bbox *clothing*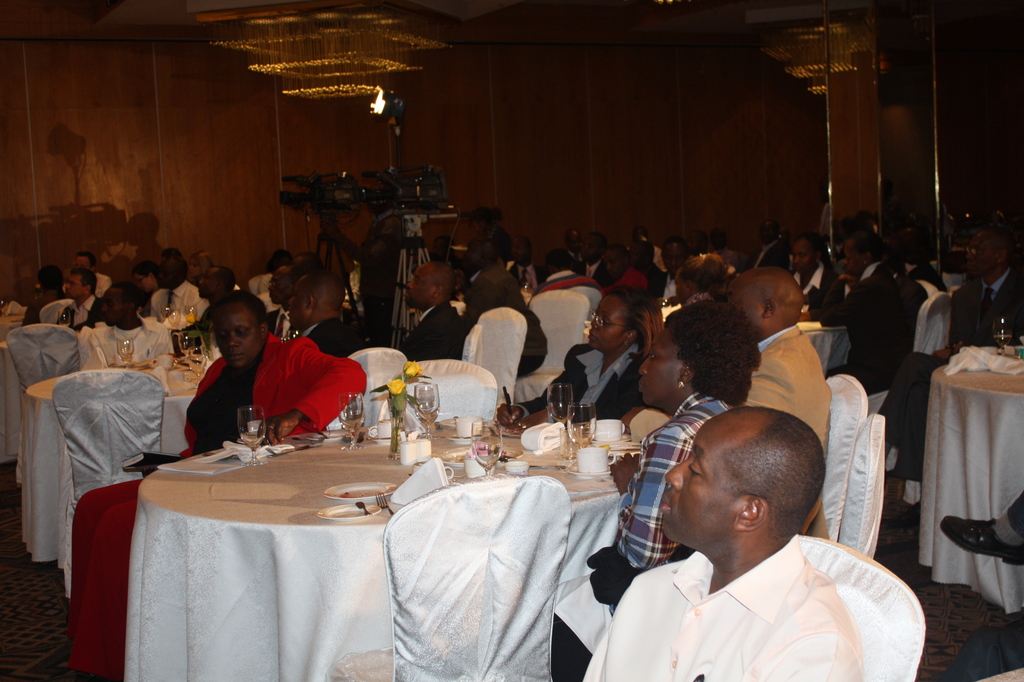
left=546, top=266, right=604, bottom=294
